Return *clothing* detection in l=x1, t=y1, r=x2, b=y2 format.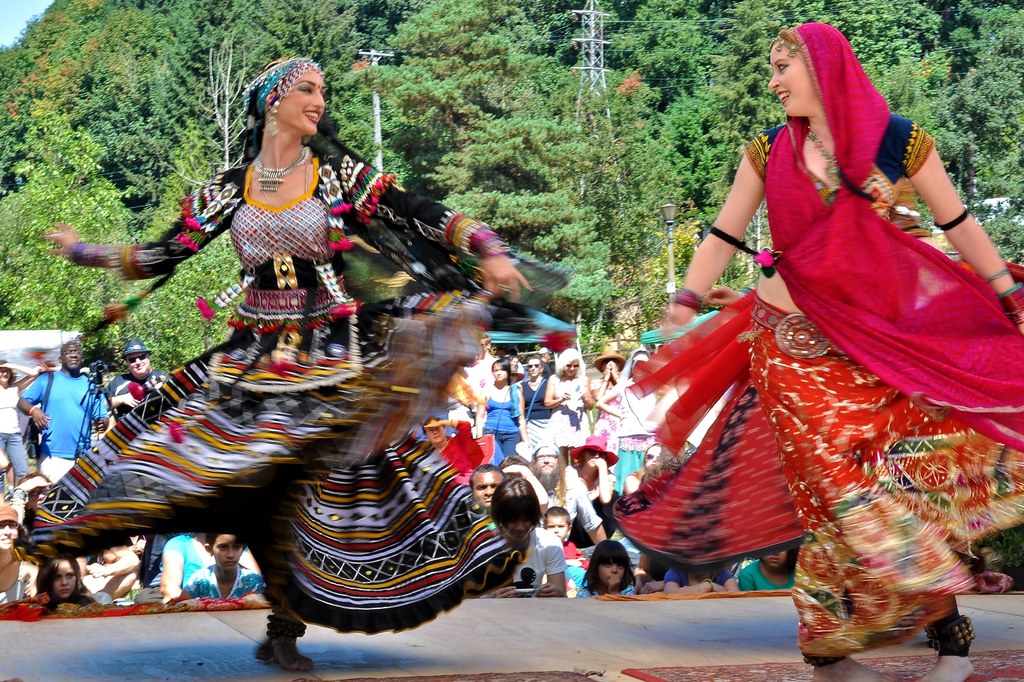
l=543, t=370, r=591, b=450.
